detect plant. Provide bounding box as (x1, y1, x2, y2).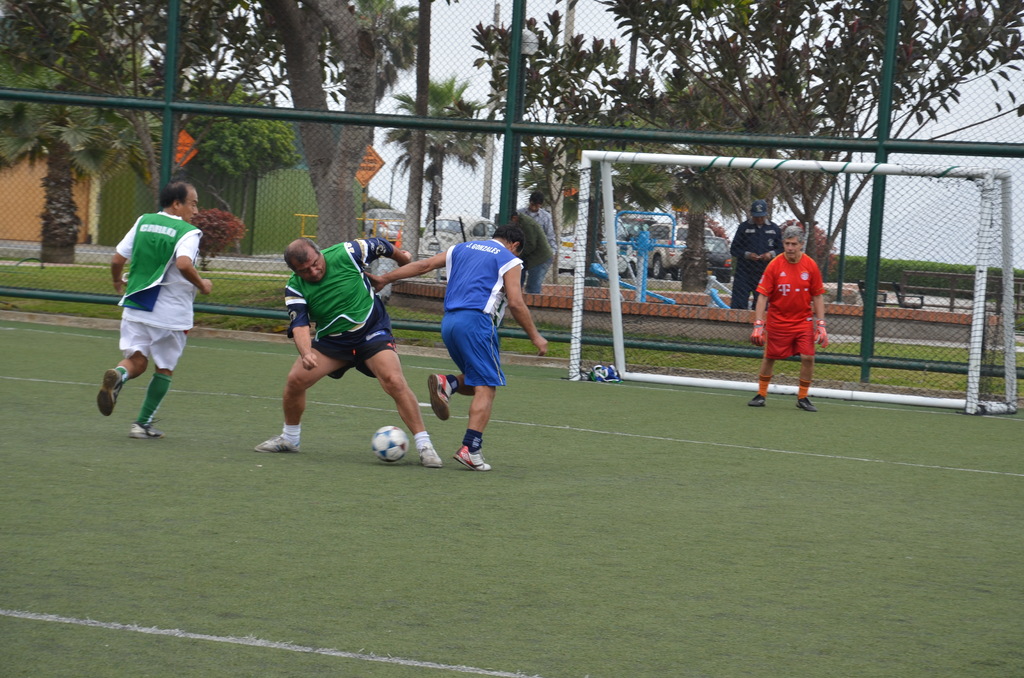
(678, 205, 732, 239).
